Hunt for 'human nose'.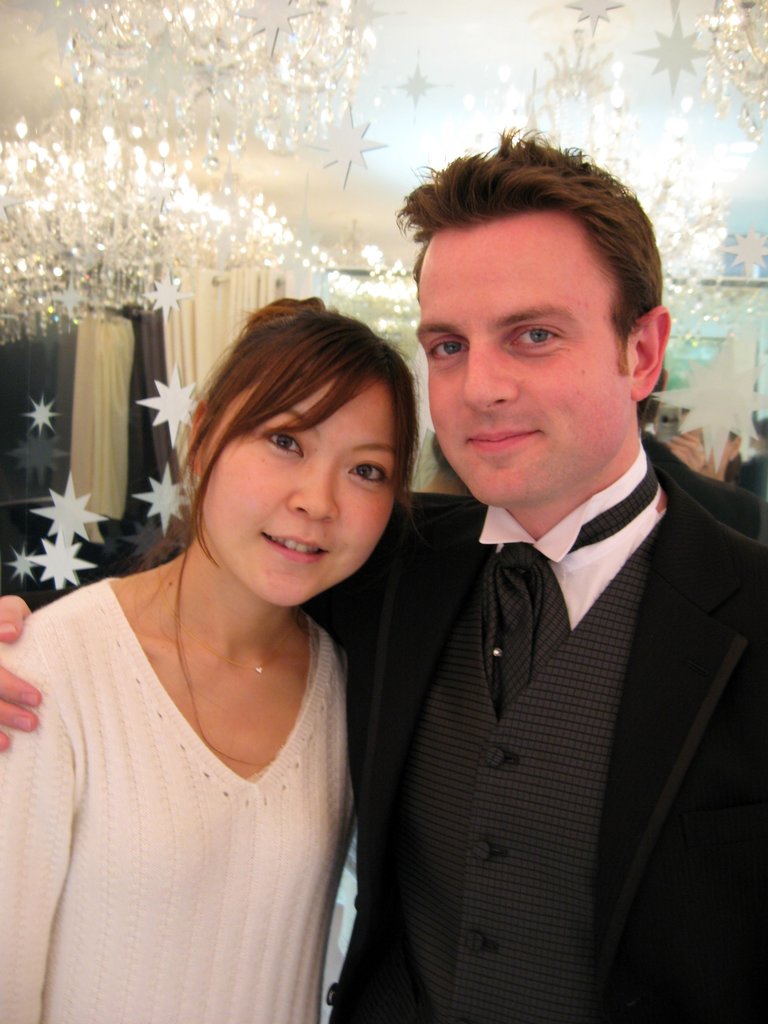
Hunted down at (288, 460, 337, 526).
